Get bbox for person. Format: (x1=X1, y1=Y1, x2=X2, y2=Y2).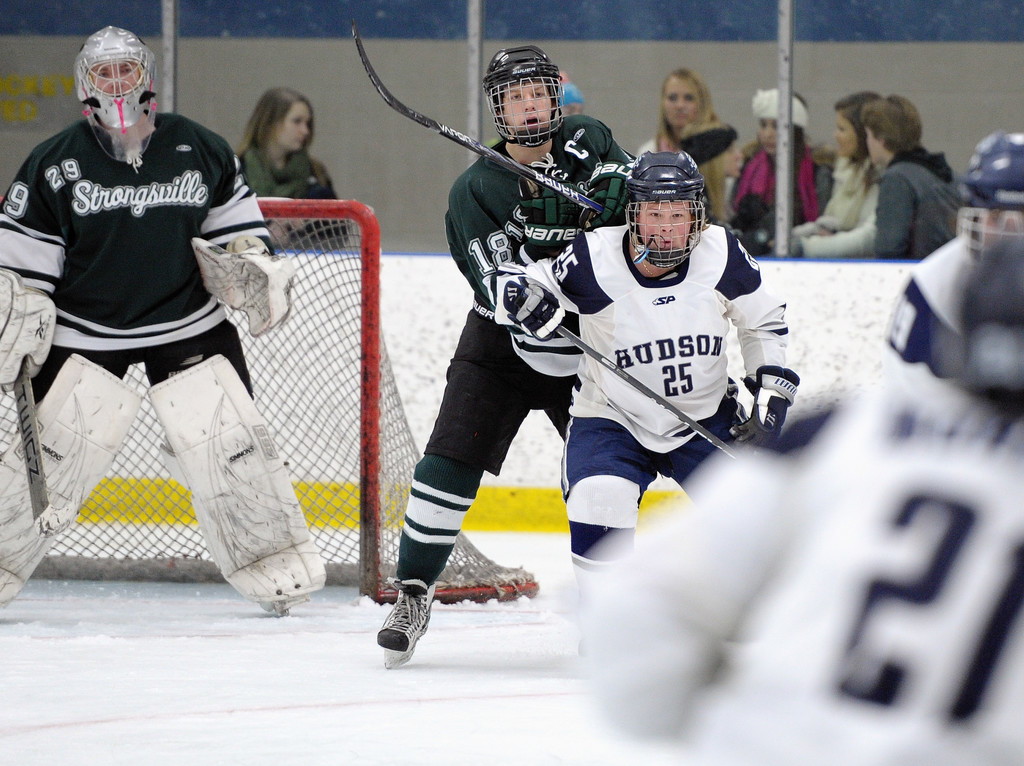
(x1=559, y1=232, x2=1020, y2=765).
